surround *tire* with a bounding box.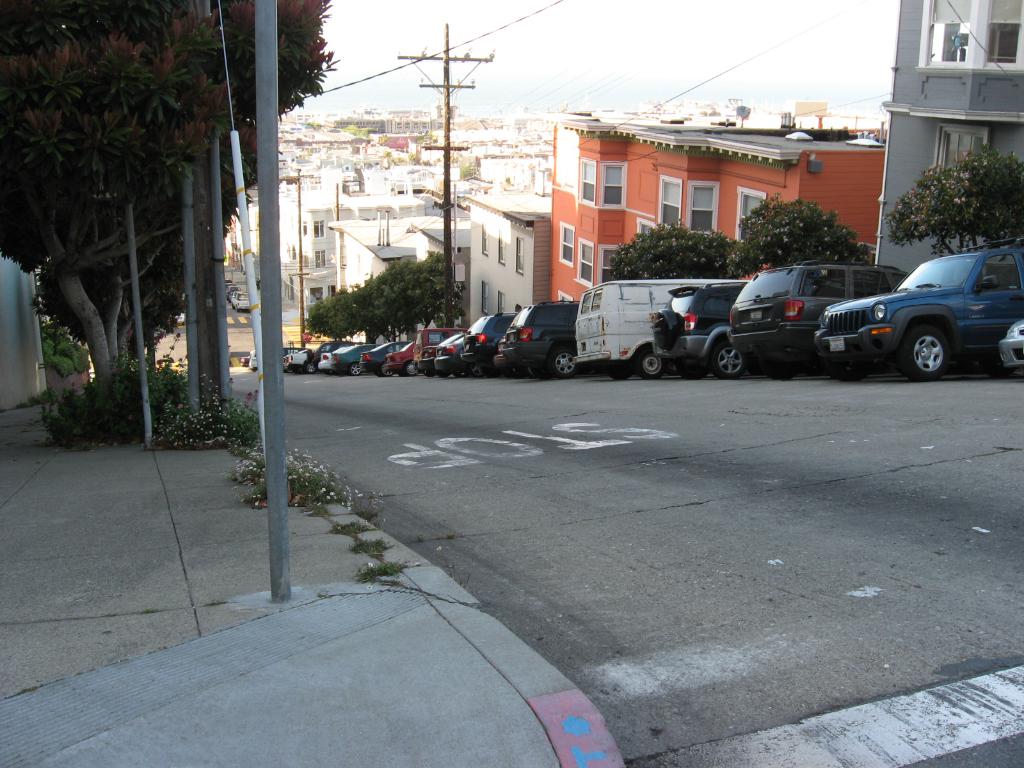
crop(456, 373, 466, 378).
